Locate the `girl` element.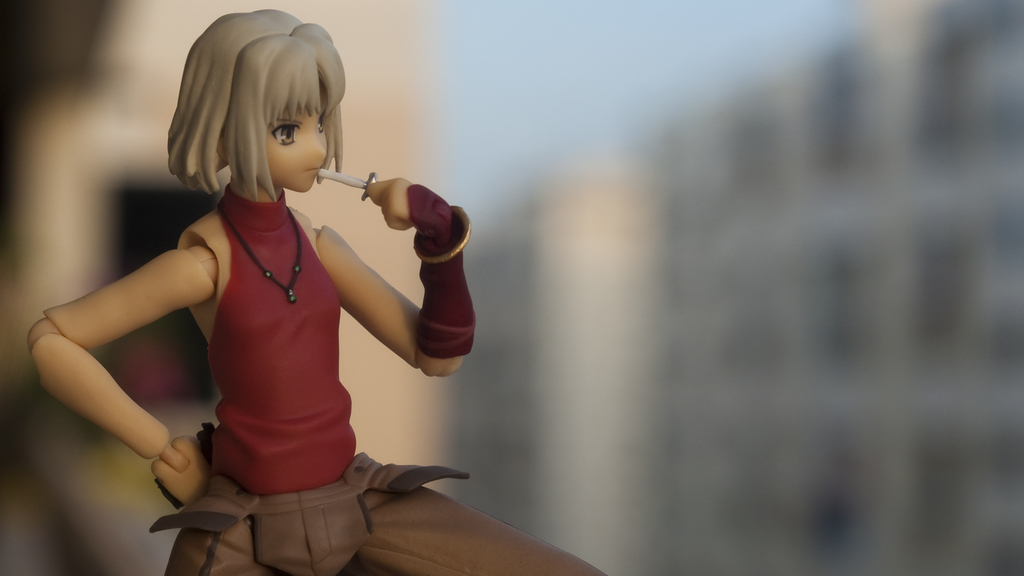
Element bbox: 22, 8, 607, 575.
